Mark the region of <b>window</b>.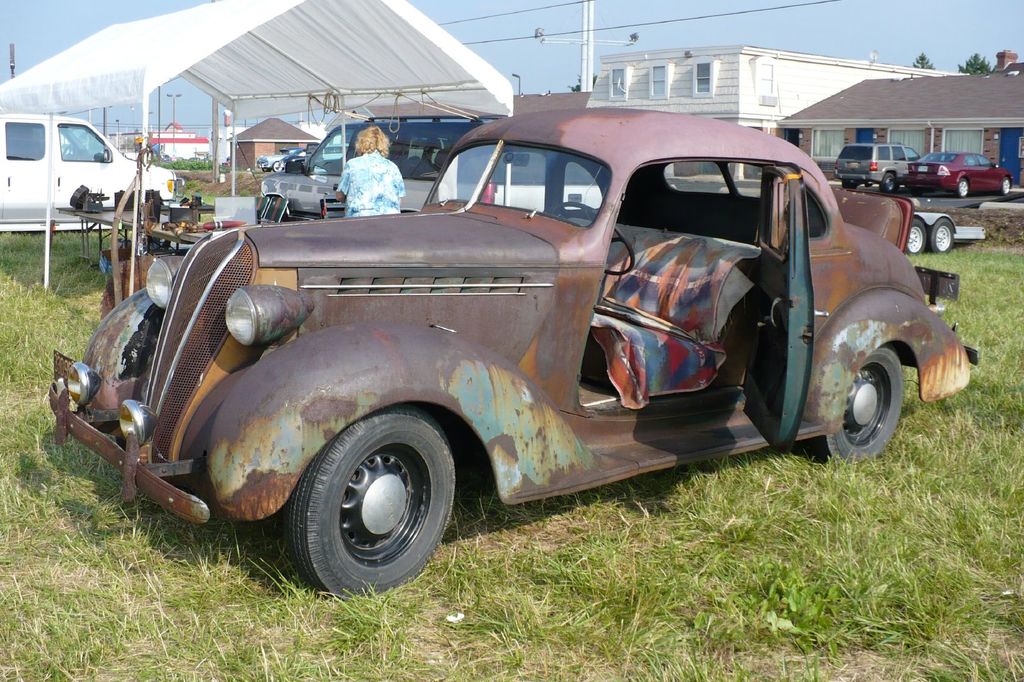
Region: region(691, 58, 725, 100).
